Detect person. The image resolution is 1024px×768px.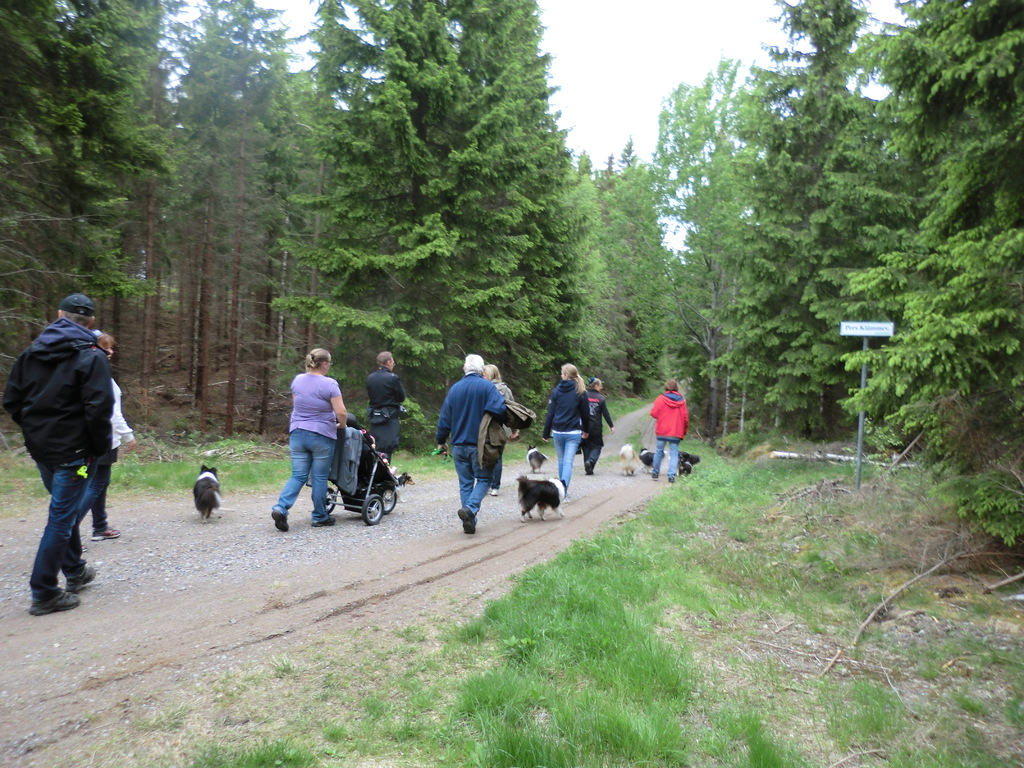
crop(437, 349, 503, 534).
